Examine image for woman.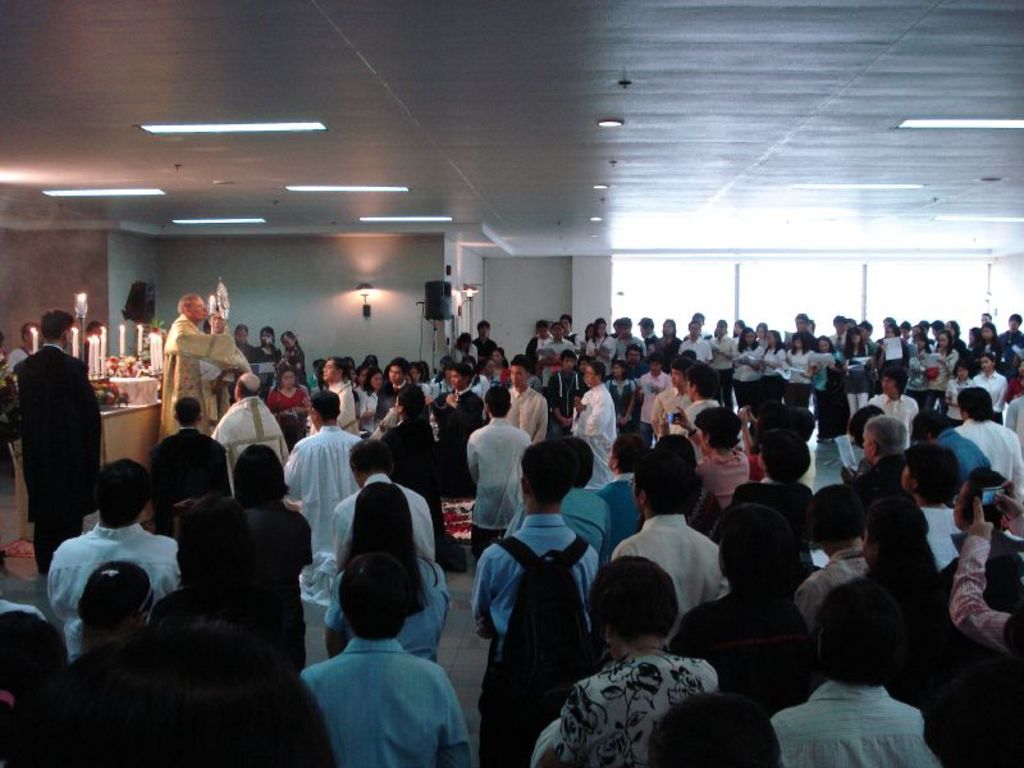
Examination result: [731,325,764,408].
